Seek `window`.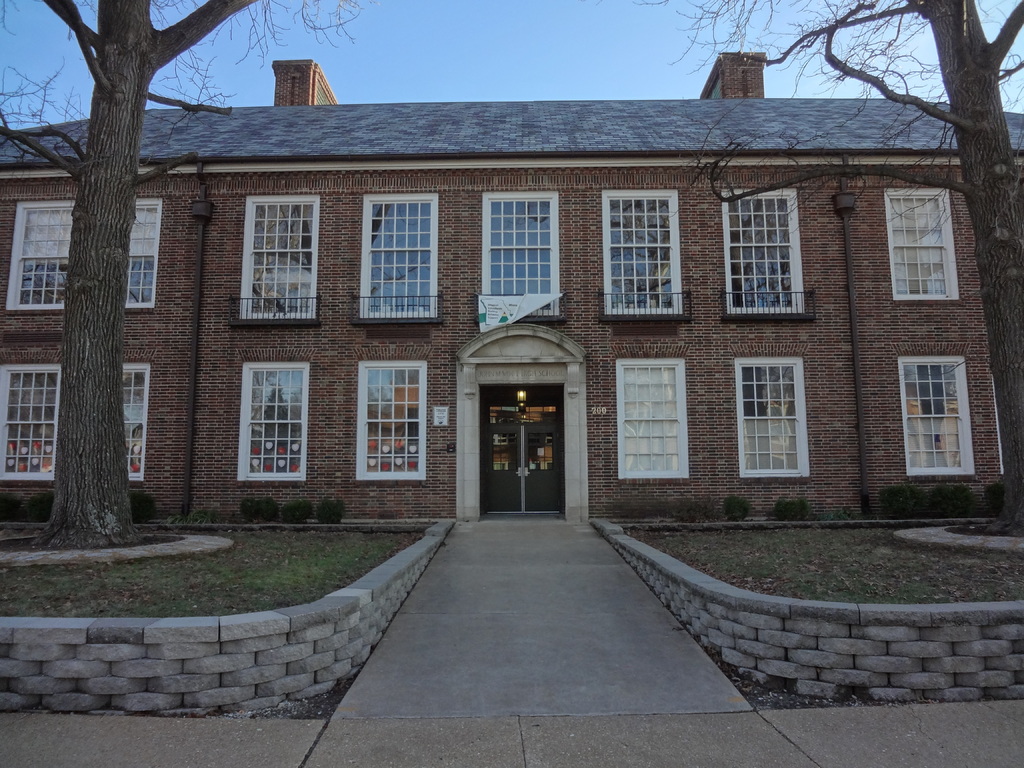
<bbox>356, 362, 428, 479</bbox>.
